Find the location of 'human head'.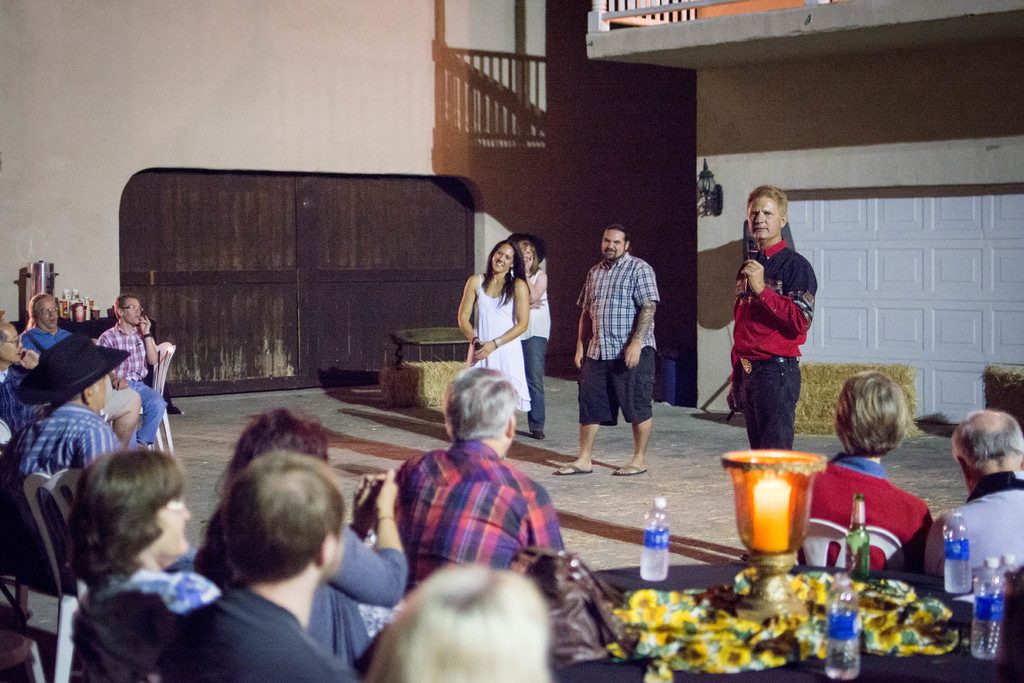
Location: pyautogui.locateOnScreen(438, 367, 518, 454).
